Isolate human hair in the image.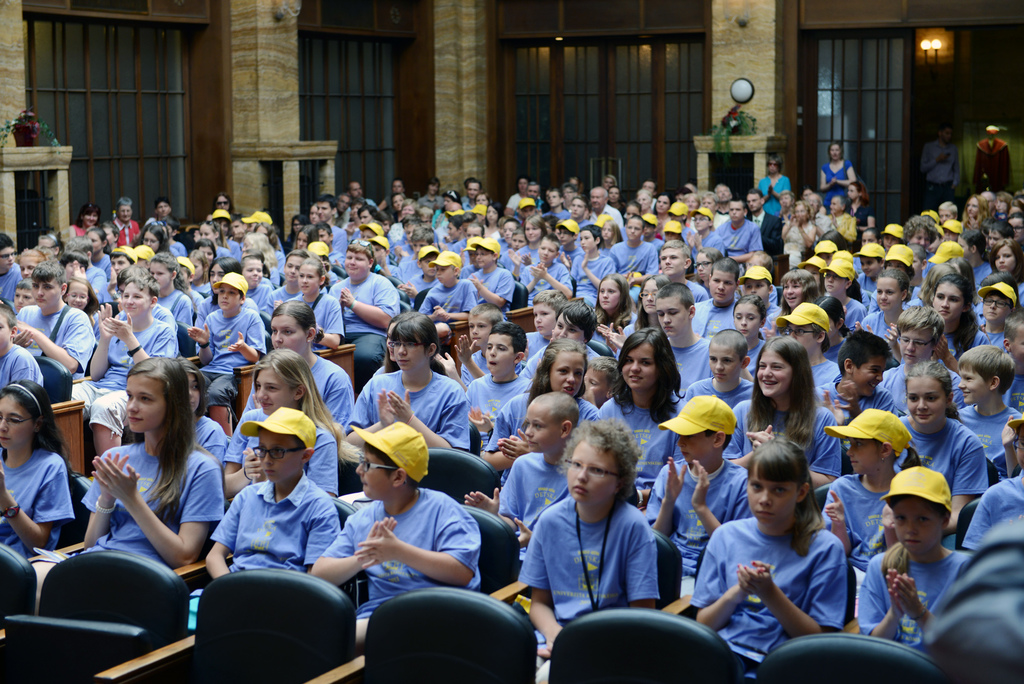
Isolated region: detection(894, 211, 942, 243).
